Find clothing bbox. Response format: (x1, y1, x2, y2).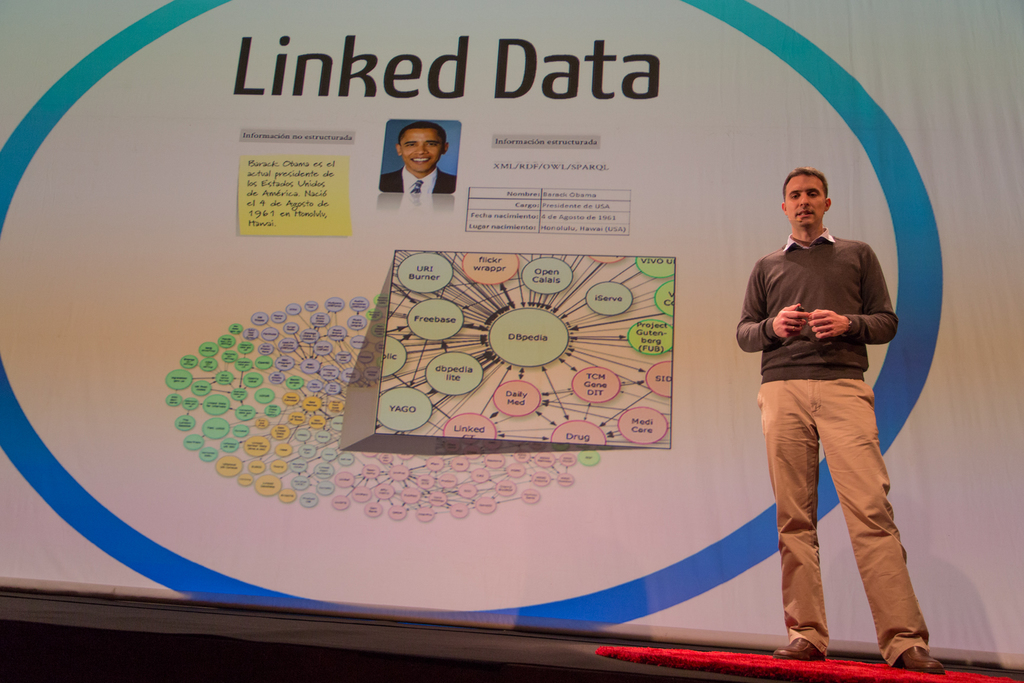
(737, 224, 927, 672).
